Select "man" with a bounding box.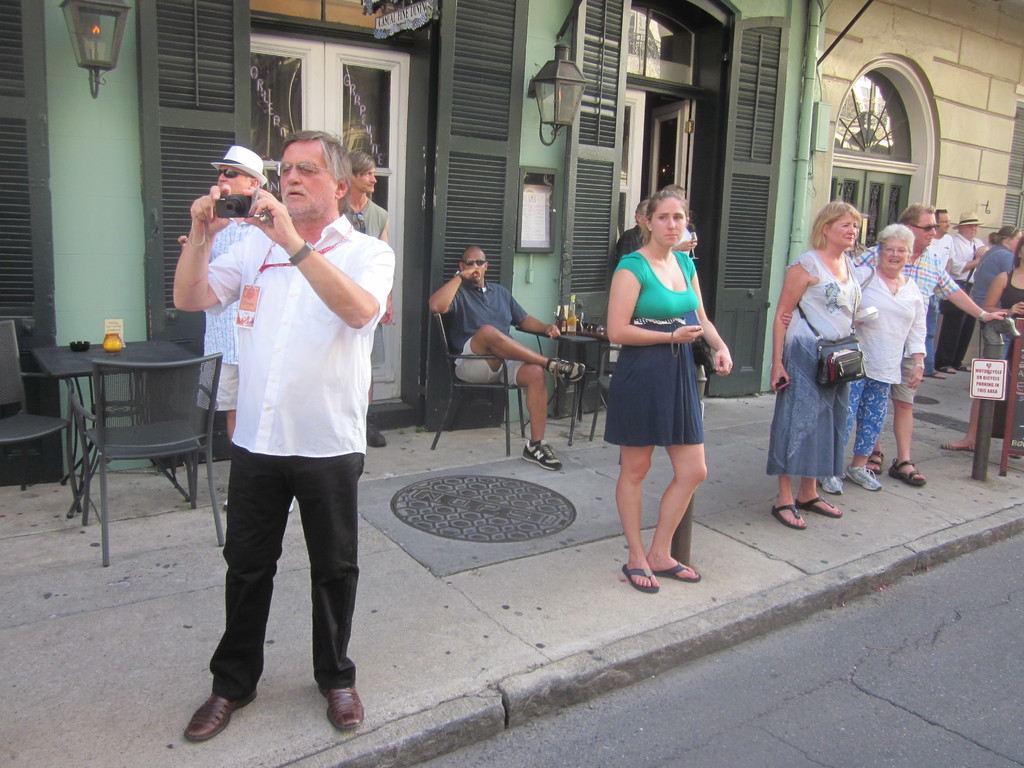
(left=176, top=123, right=386, bottom=728).
